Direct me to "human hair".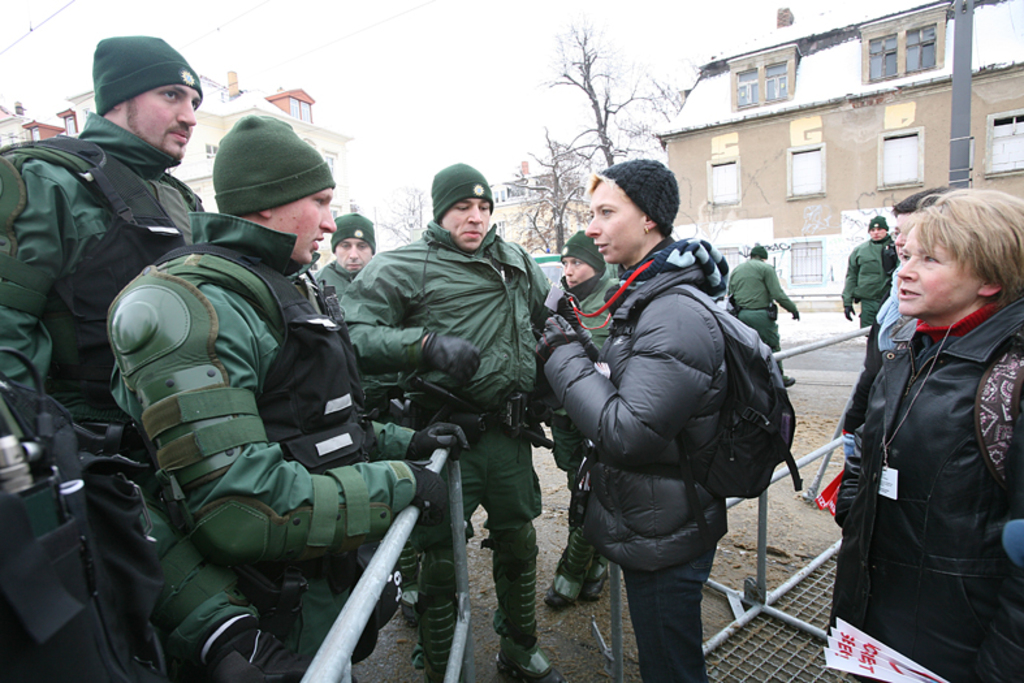
Direction: locate(894, 186, 1023, 308).
